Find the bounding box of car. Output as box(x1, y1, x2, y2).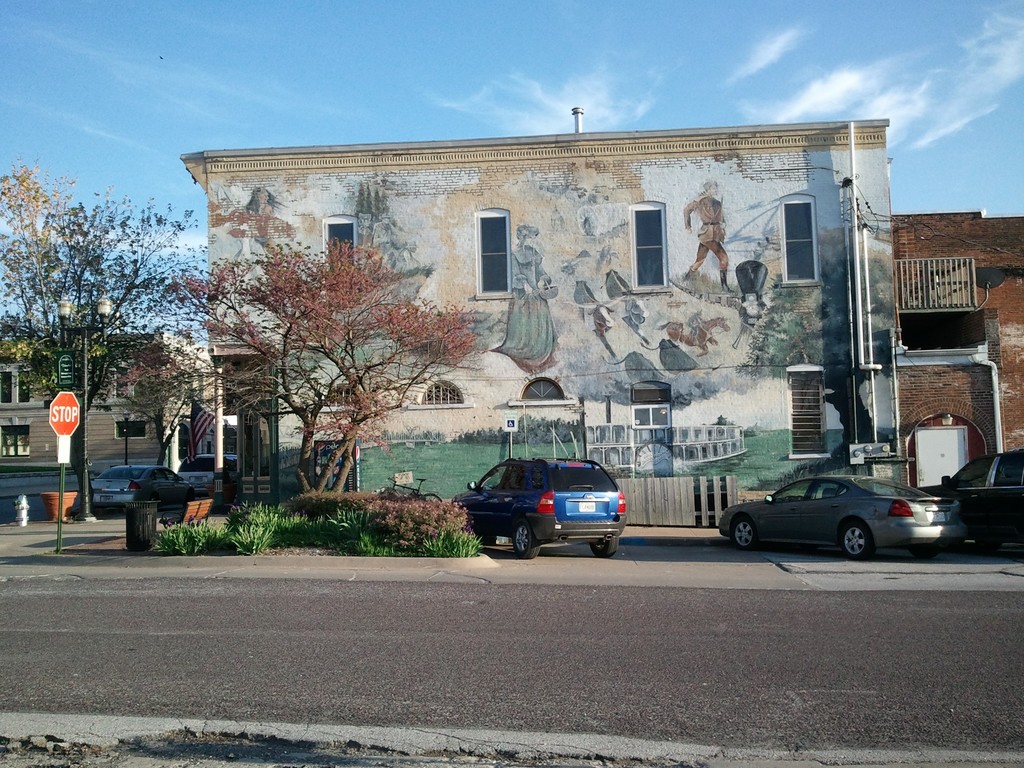
box(88, 465, 161, 512).
